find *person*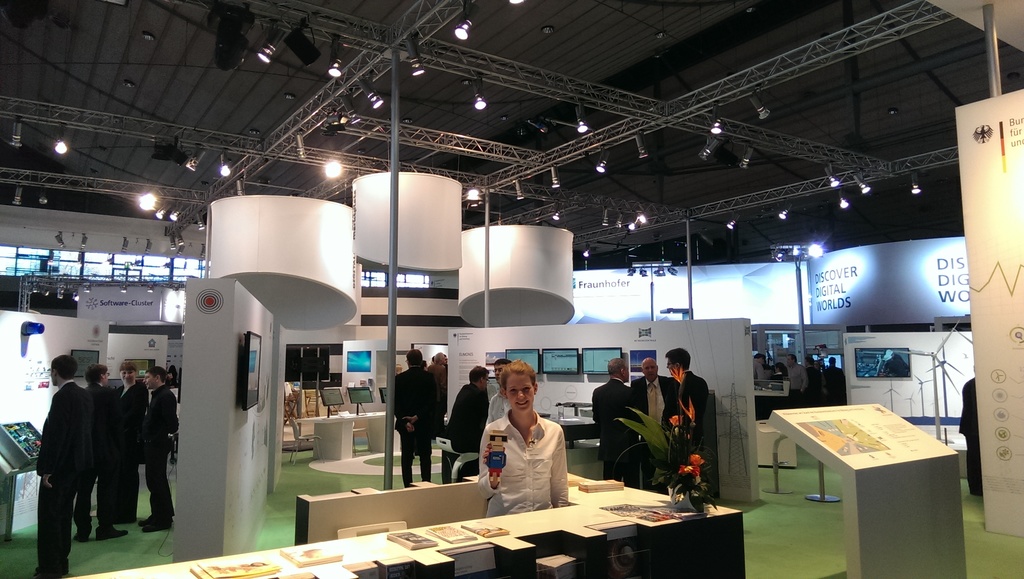
select_region(783, 355, 808, 408)
